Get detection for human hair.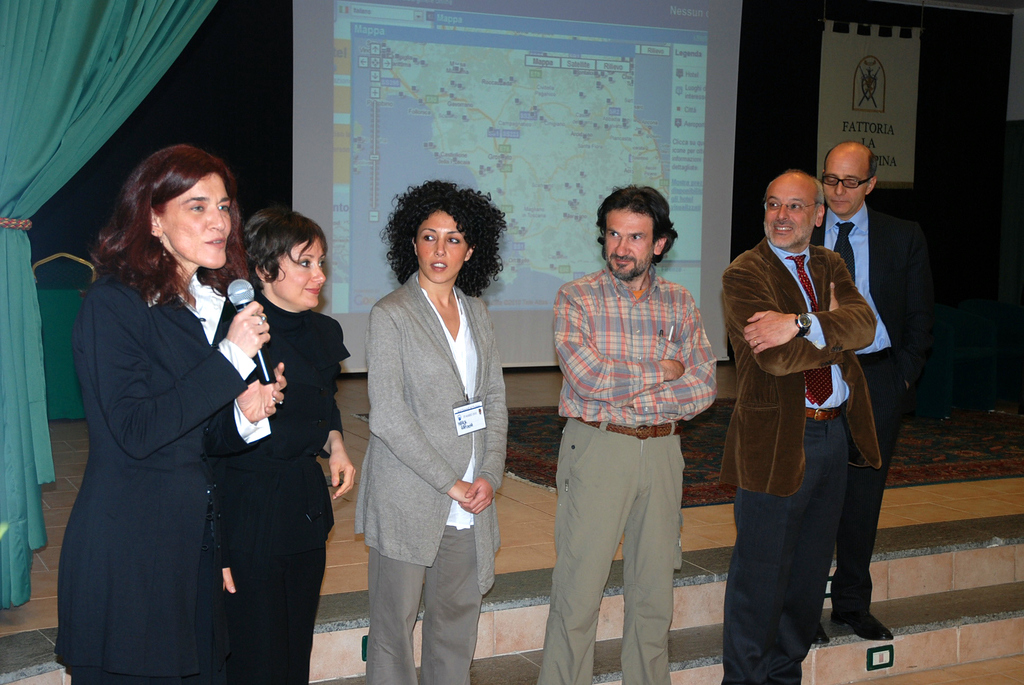
Detection: pyautogui.locateOnScreen(378, 175, 506, 299).
